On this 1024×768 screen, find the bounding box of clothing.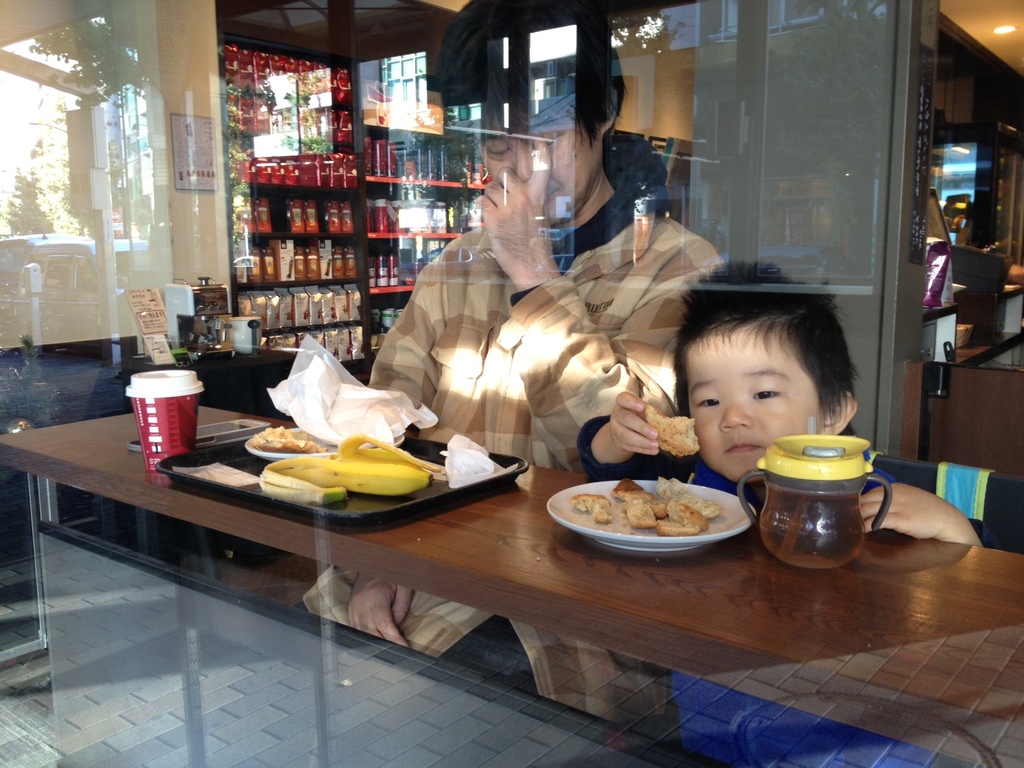
Bounding box: box(646, 449, 934, 759).
